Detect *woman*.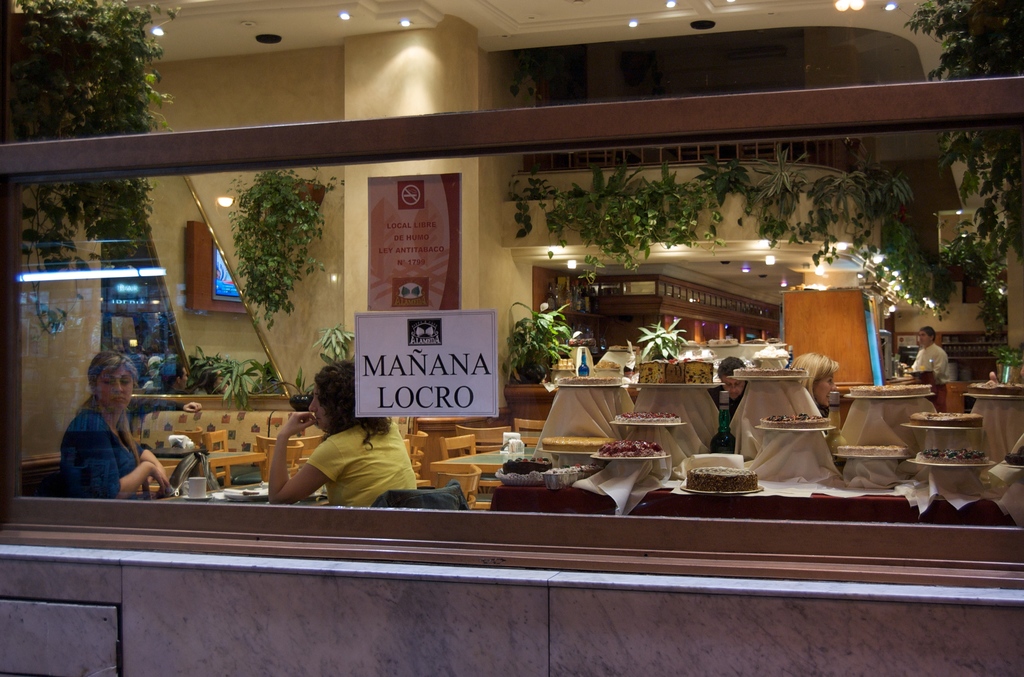
Detected at (48,347,173,514).
